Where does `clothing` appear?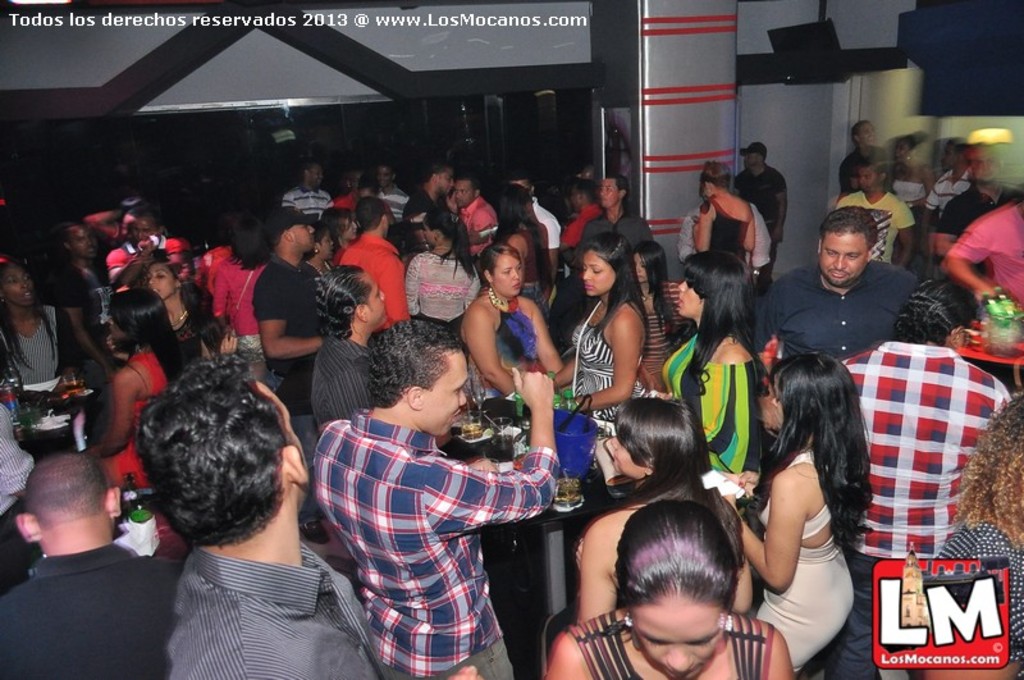
Appears at 332:233:404:337.
